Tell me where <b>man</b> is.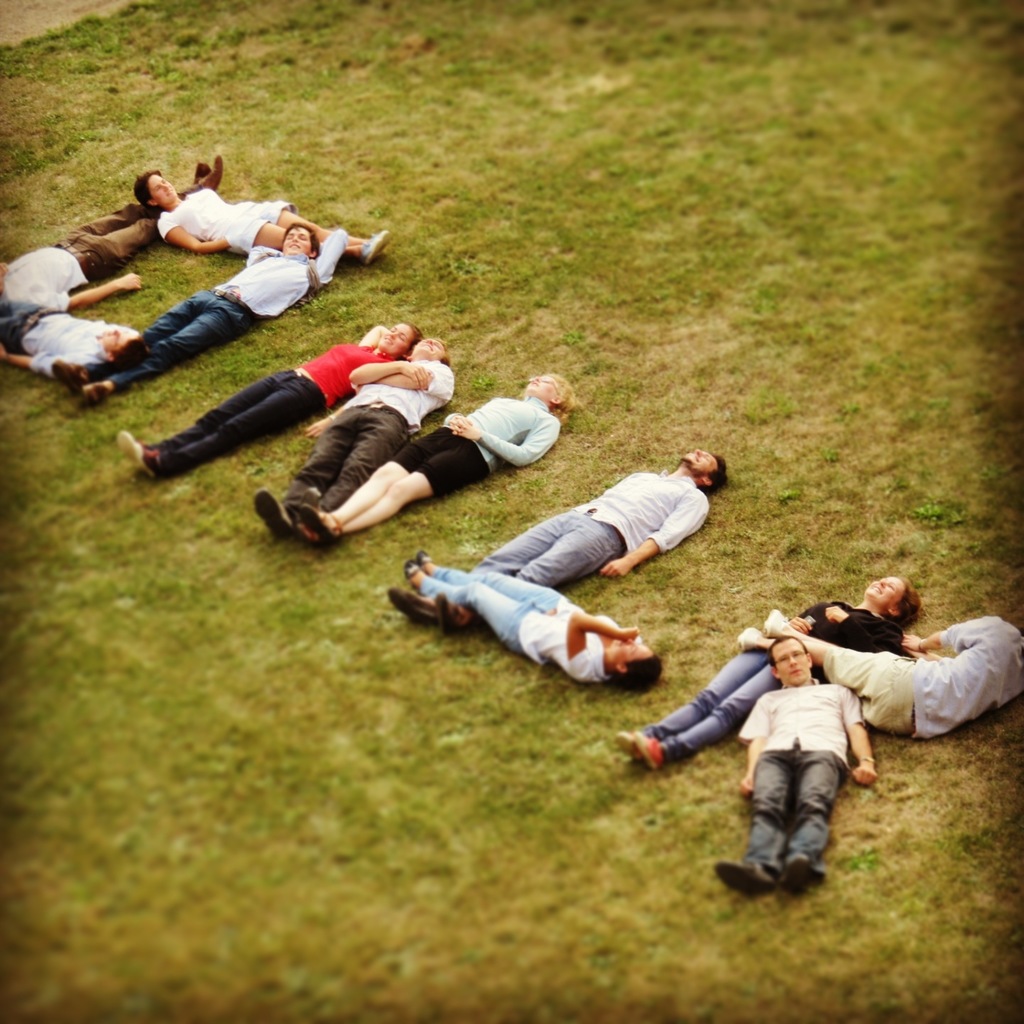
<b>man</b> is at box=[0, 297, 139, 364].
